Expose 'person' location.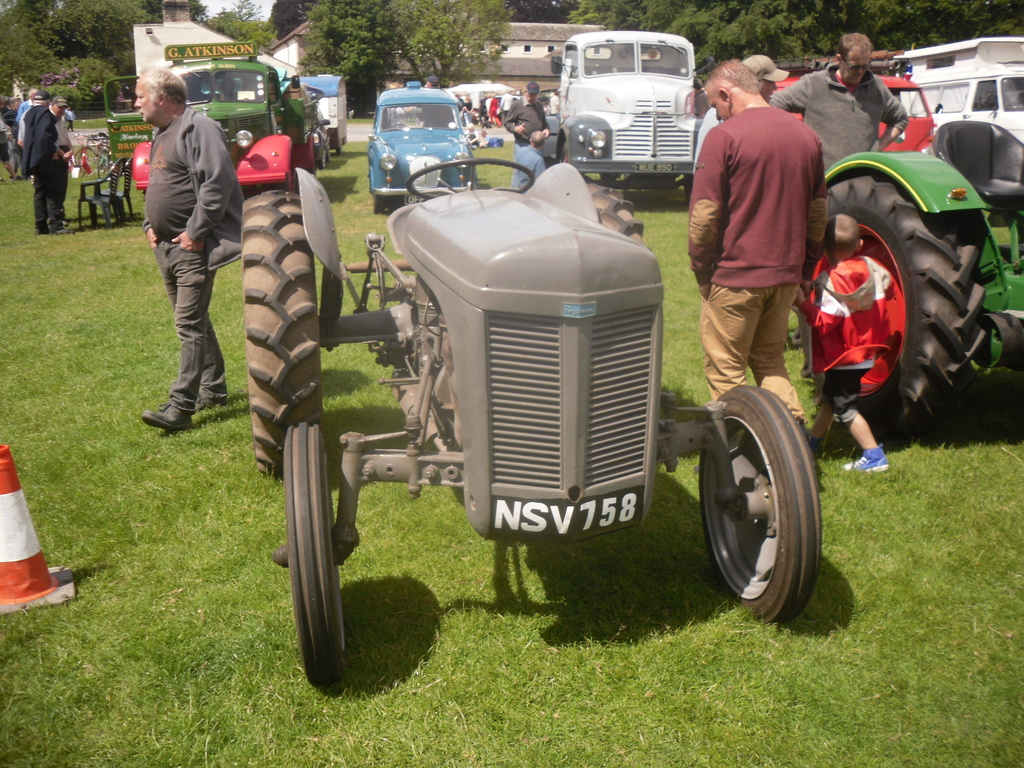
Exposed at [x1=22, y1=92, x2=65, y2=237].
